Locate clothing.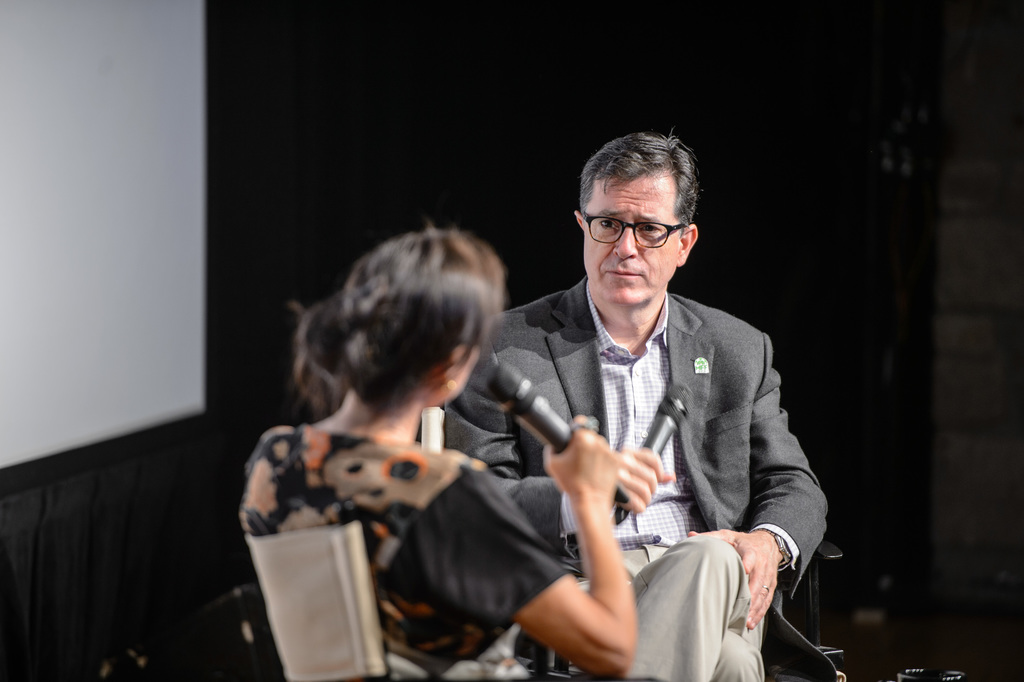
Bounding box: l=438, t=270, r=830, b=681.
